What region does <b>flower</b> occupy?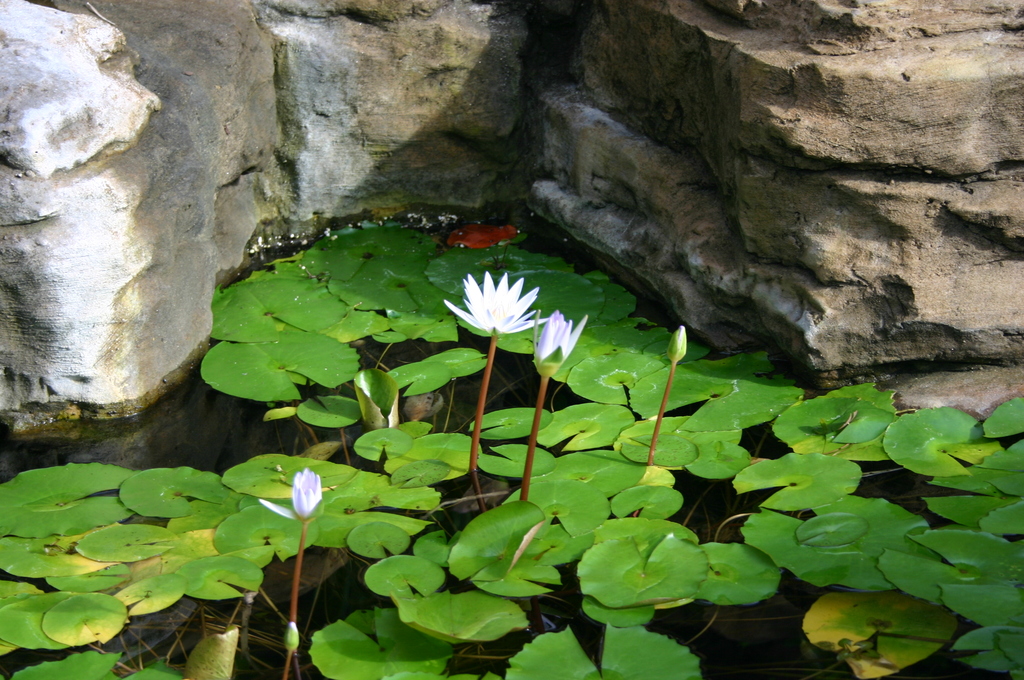
664/323/687/369.
